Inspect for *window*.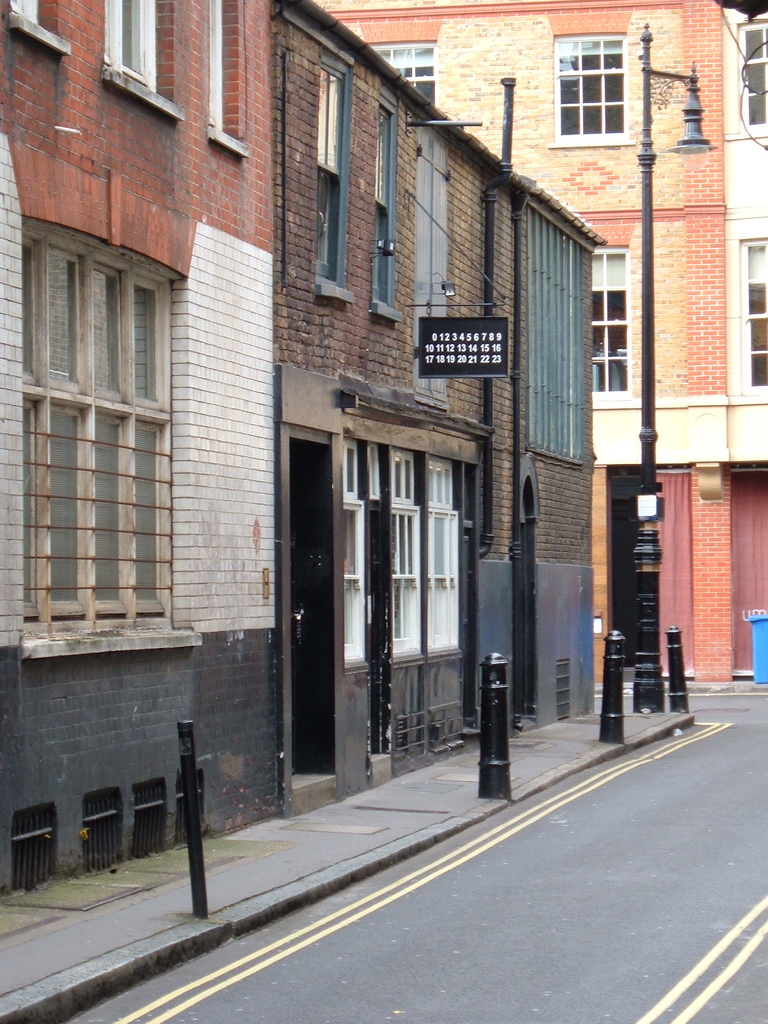
Inspection: (735, 239, 767, 399).
